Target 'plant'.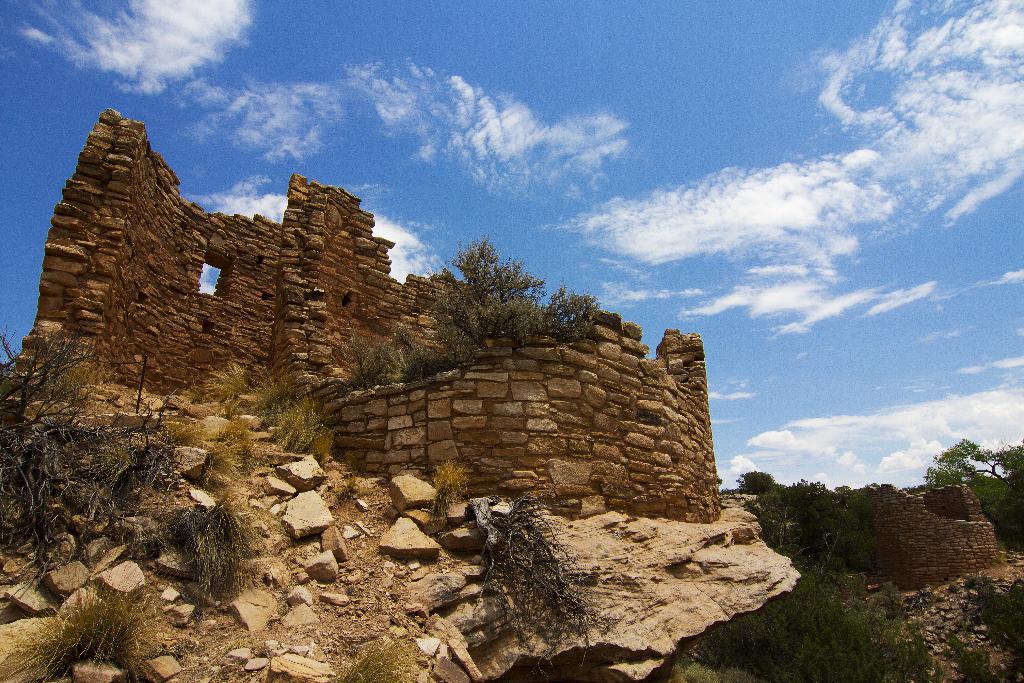
Target region: box=[344, 321, 416, 392].
